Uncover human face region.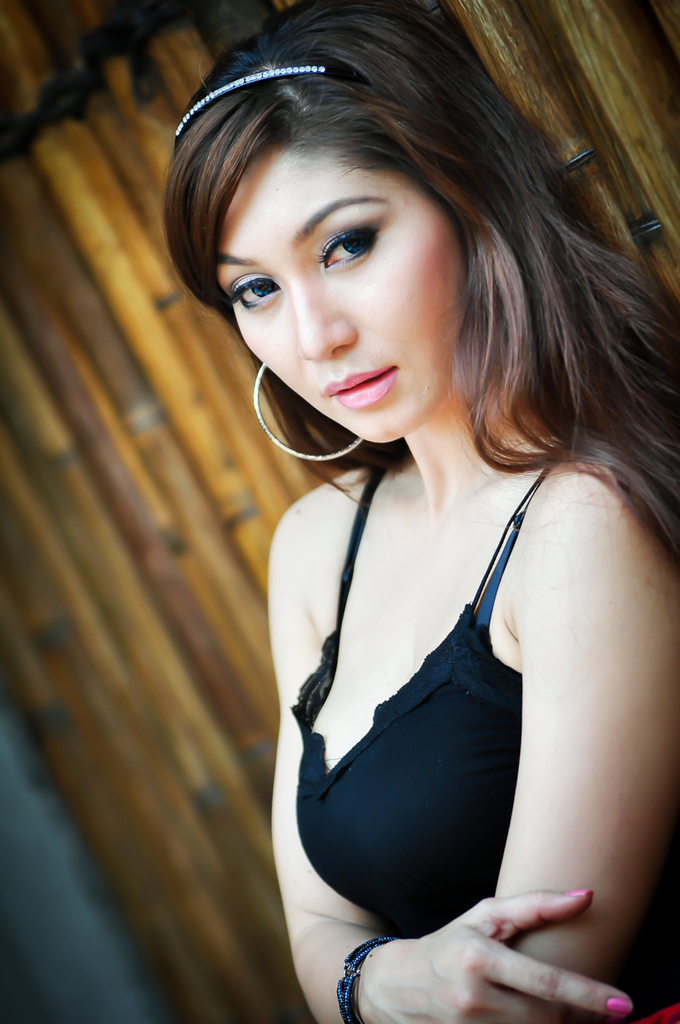
Uncovered: <box>216,154,466,441</box>.
